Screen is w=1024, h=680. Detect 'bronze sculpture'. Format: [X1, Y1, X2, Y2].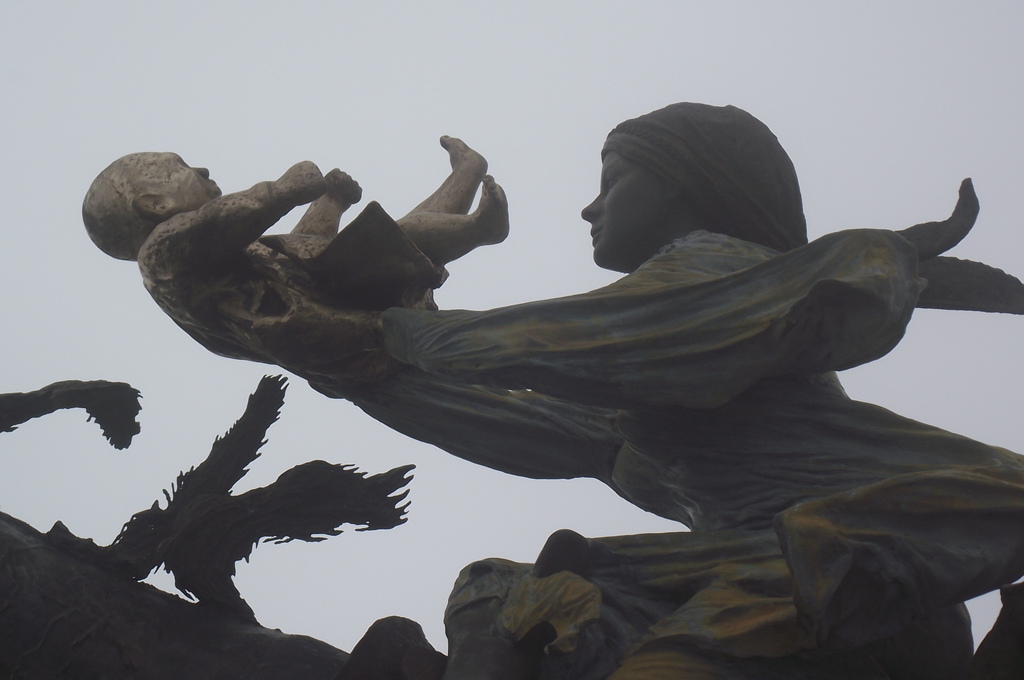
[106, 99, 1014, 638].
